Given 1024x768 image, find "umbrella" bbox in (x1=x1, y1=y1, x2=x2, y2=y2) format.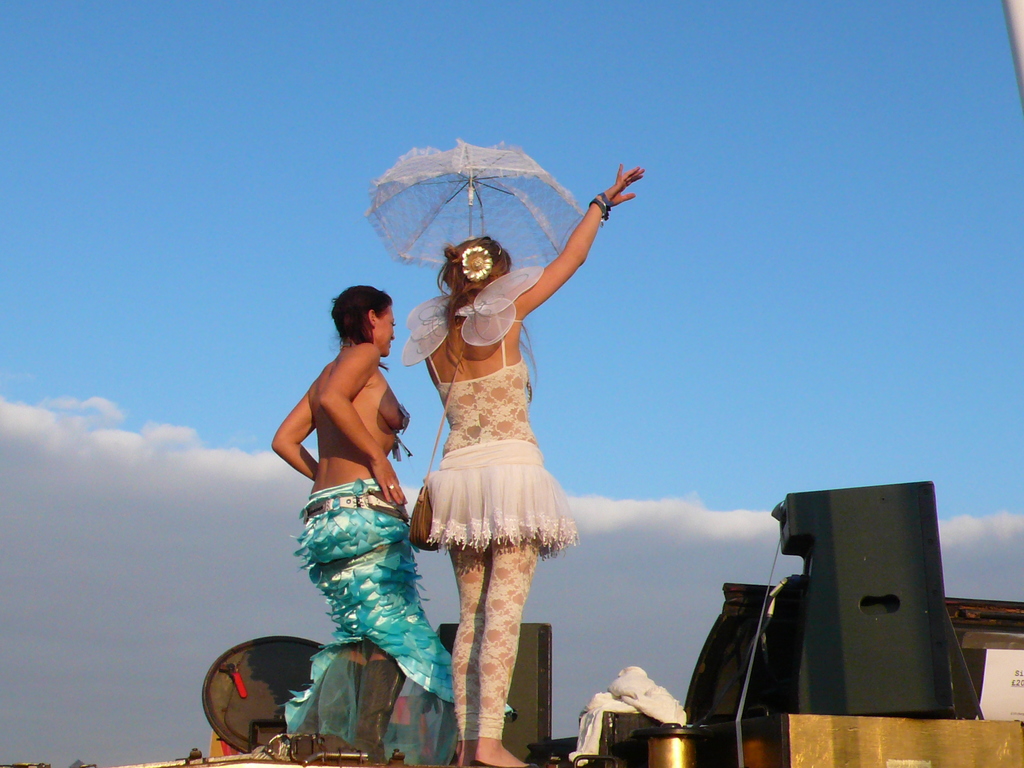
(x1=364, y1=138, x2=584, y2=270).
